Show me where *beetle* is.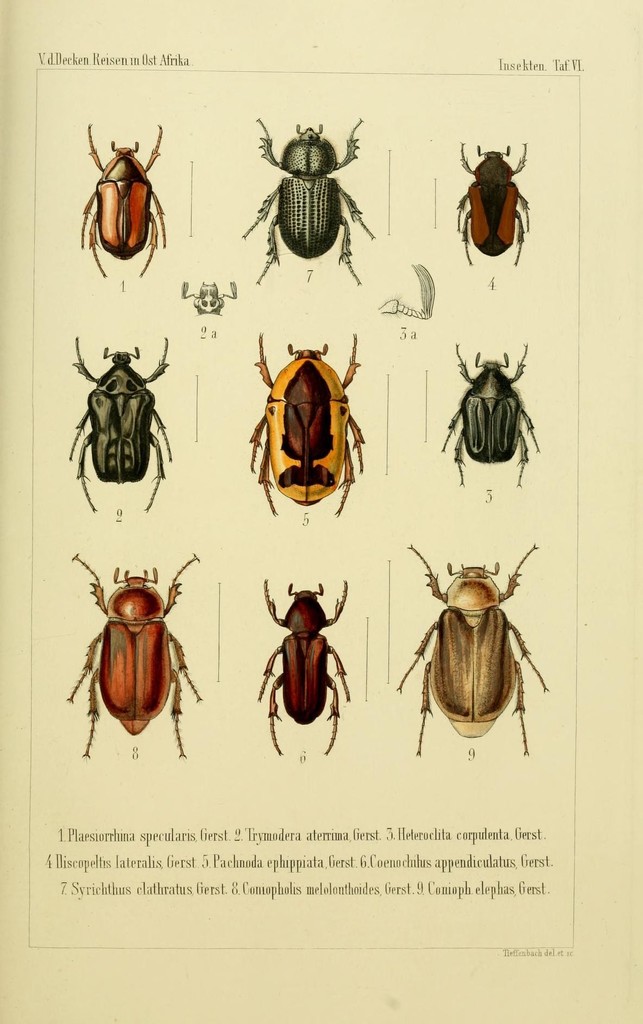
*beetle* is at x1=446 y1=147 x2=535 y2=260.
